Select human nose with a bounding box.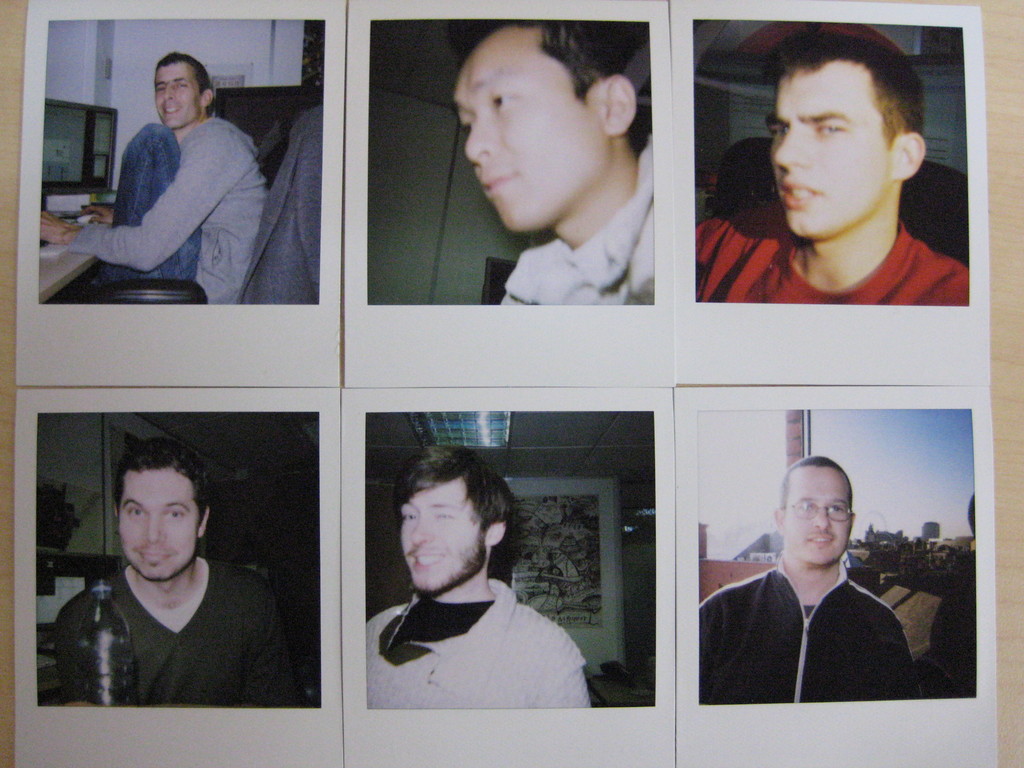
[left=773, top=124, right=814, bottom=175].
